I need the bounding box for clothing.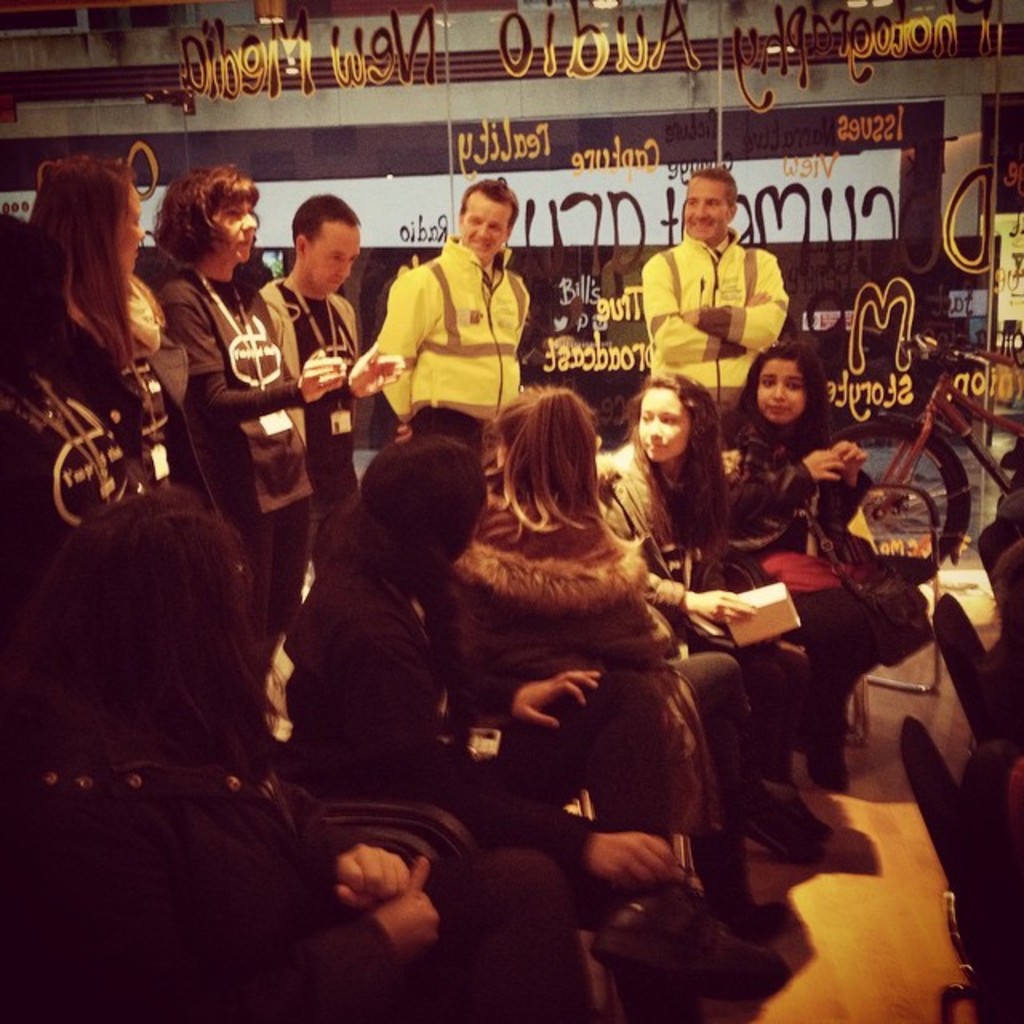
Here it is: rect(600, 442, 803, 781).
